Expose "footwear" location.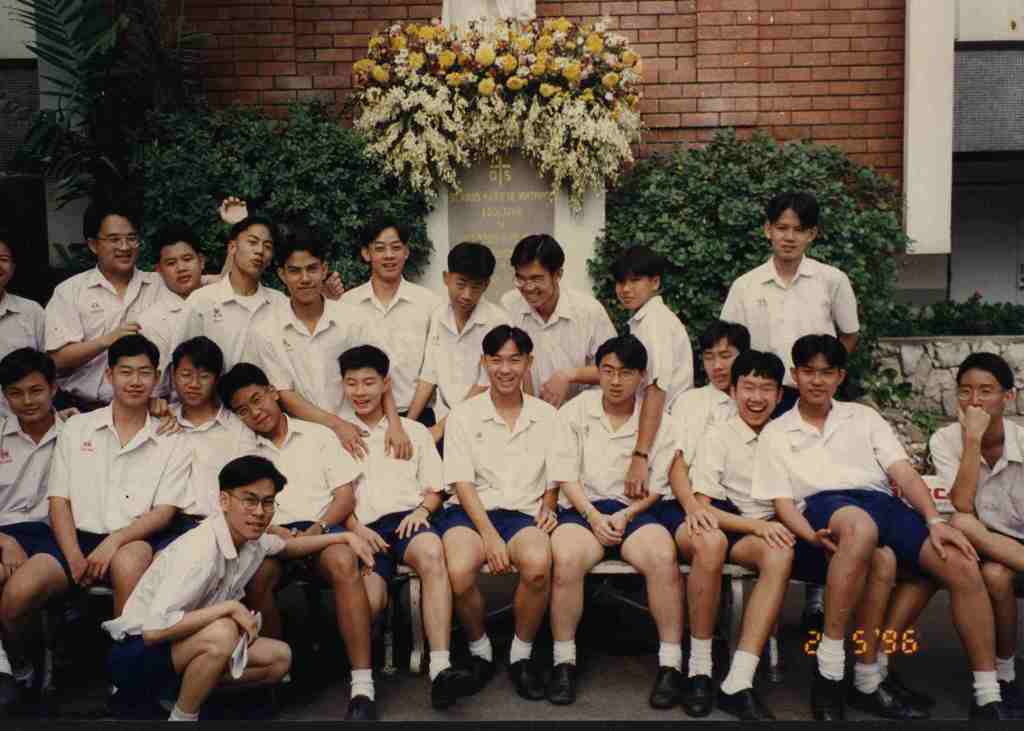
Exposed at box=[507, 655, 541, 698].
